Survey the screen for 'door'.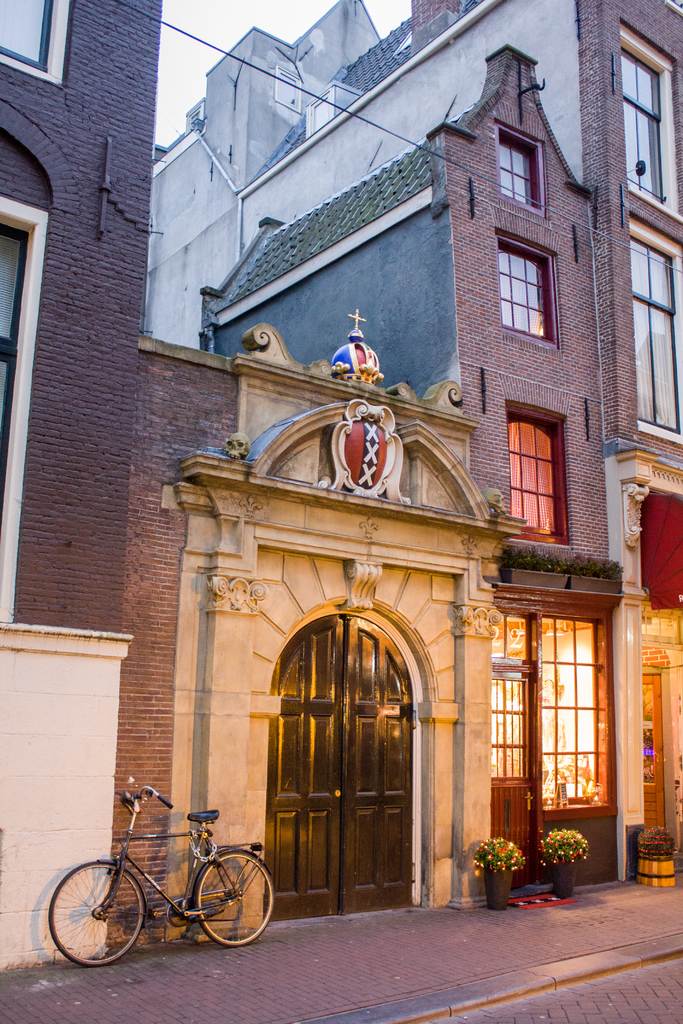
Survey found: 490,603,612,895.
